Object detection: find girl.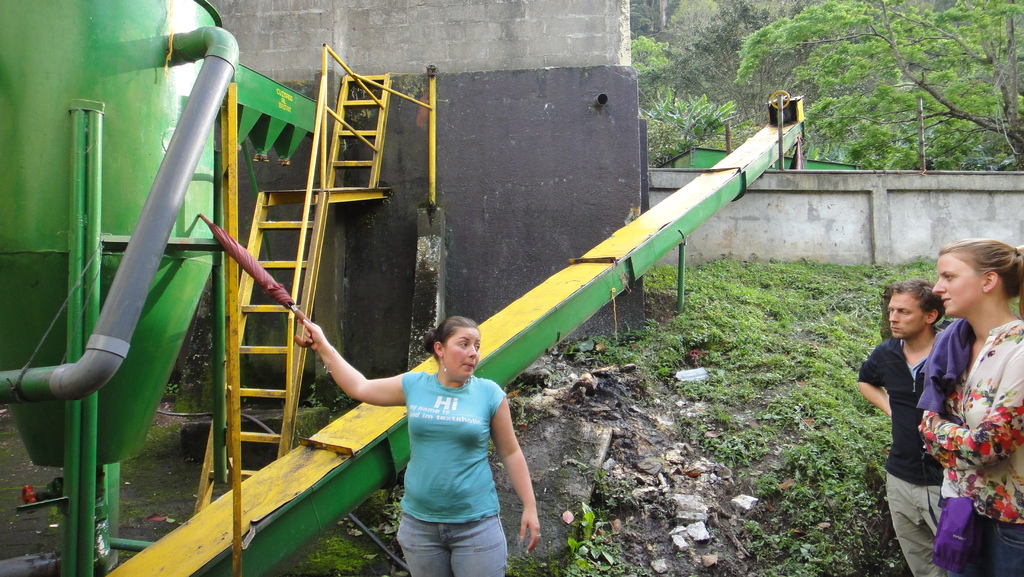
[x1=914, y1=229, x2=1023, y2=576].
